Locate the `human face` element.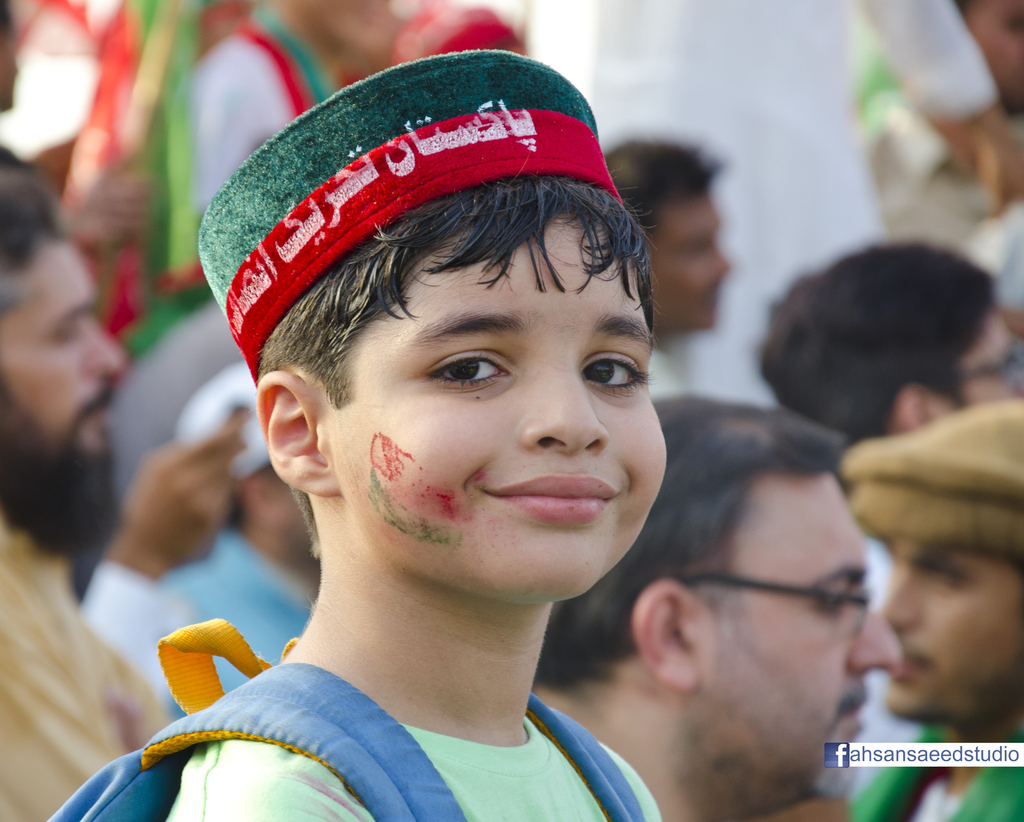
Element bbox: {"left": 332, "top": 207, "right": 656, "bottom": 613}.
